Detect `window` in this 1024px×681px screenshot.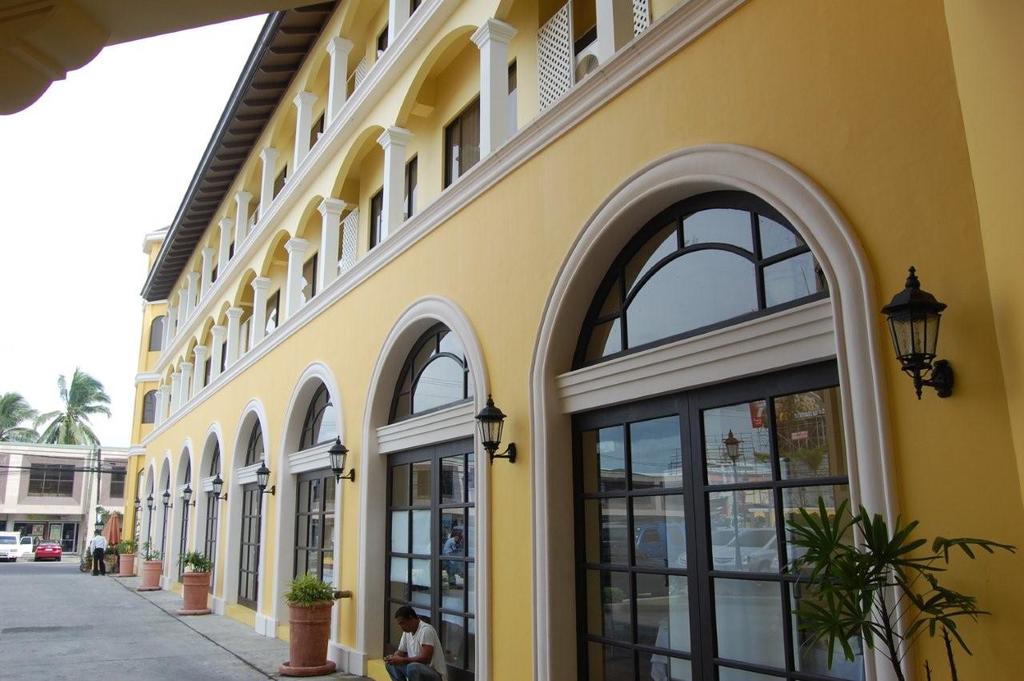
Detection: x1=32, y1=467, x2=72, y2=495.
